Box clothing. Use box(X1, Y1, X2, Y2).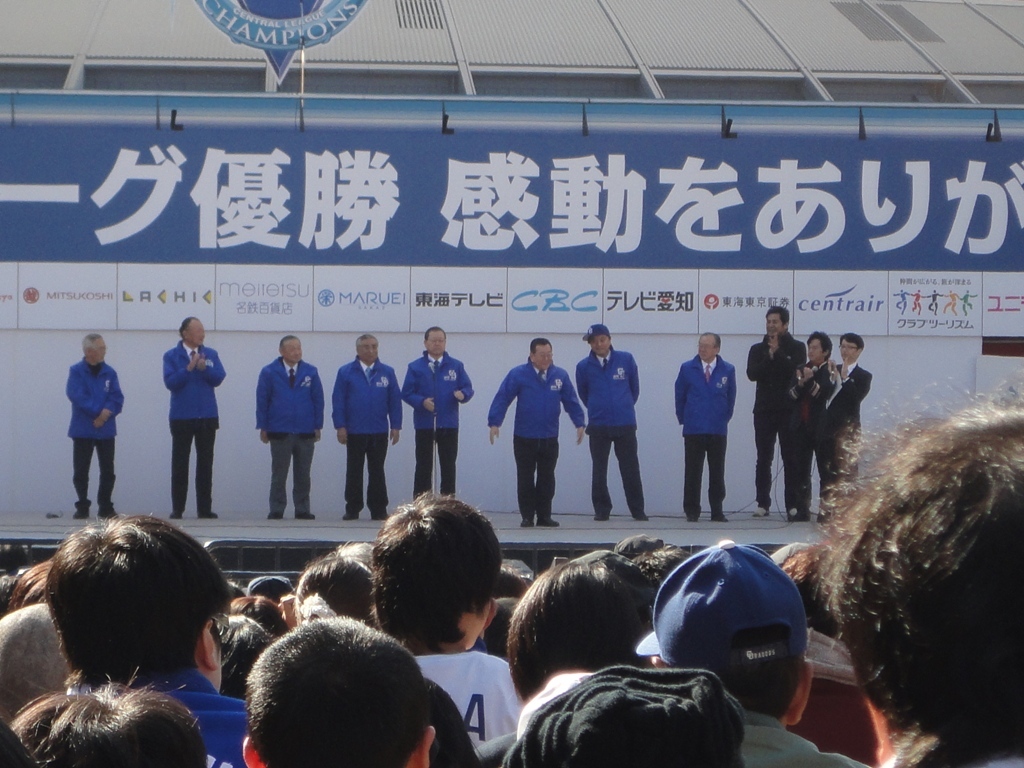
box(683, 340, 745, 509).
